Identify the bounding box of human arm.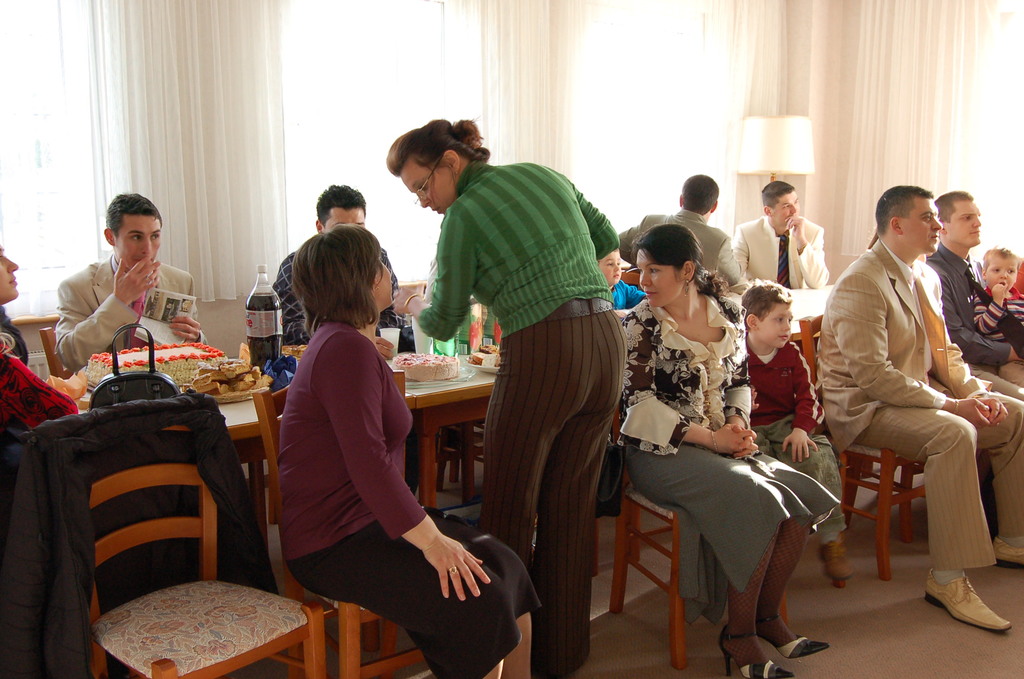
(612, 218, 651, 257).
